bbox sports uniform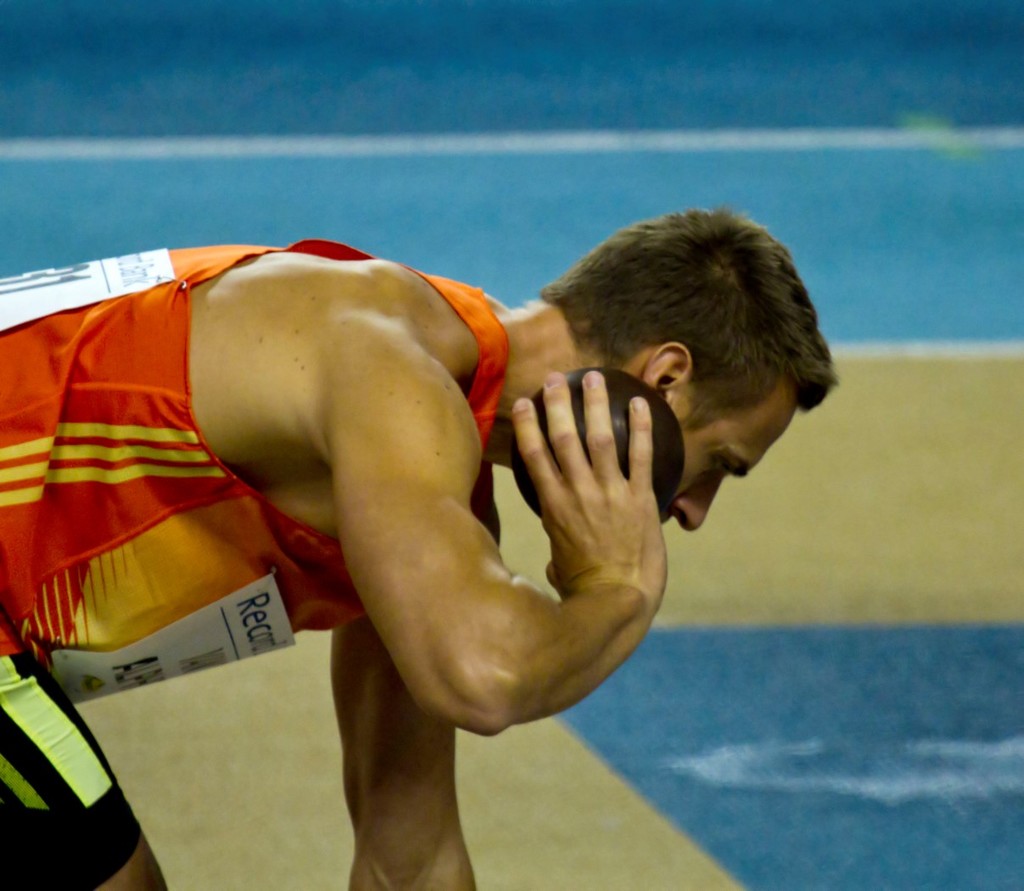
[x1=0, y1=236, x2=511, y2=890]
